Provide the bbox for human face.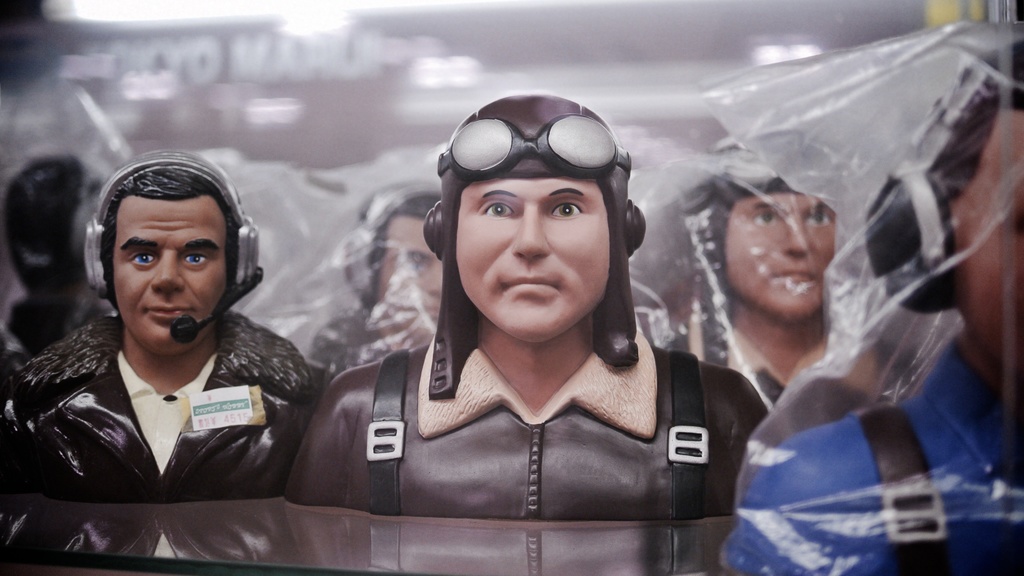
pyautogui.locateOnScreen(449, 176, 612, 343).
